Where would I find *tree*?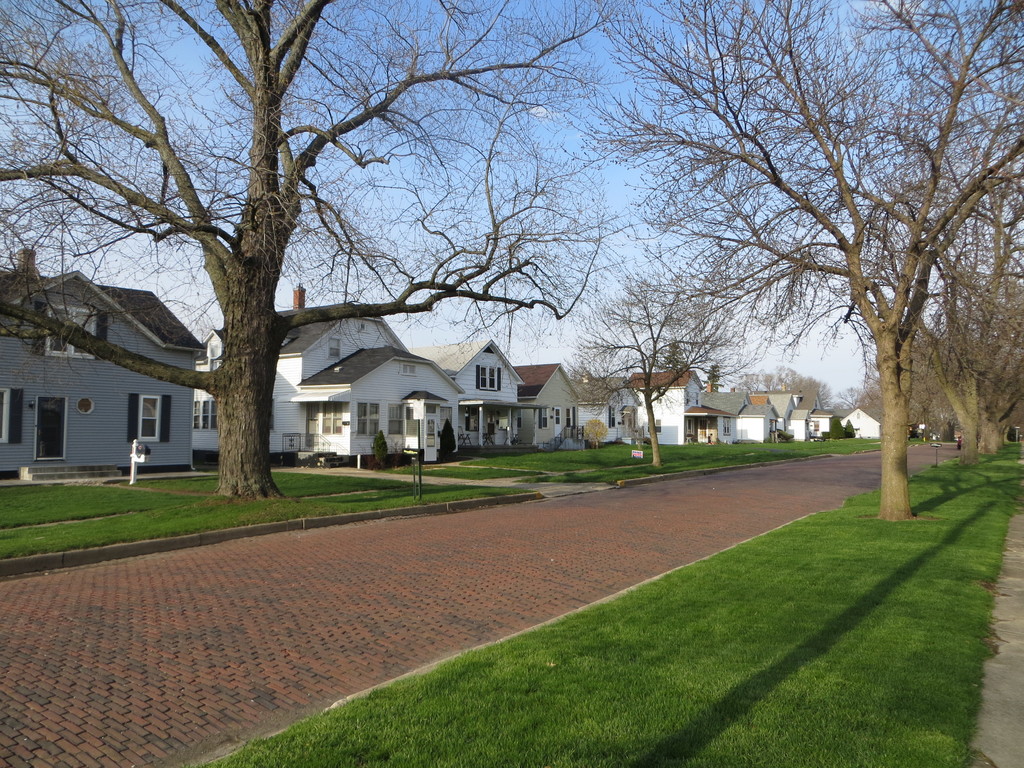
At bbox=[372, 434, 395, 470].
